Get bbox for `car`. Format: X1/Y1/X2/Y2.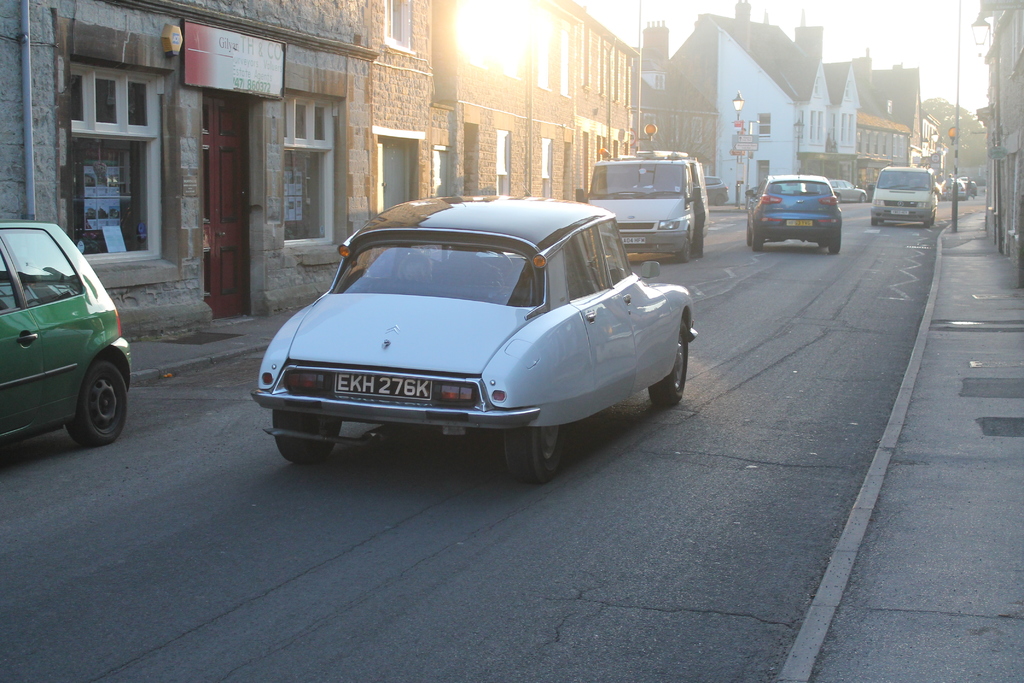
741/172/844/259.
